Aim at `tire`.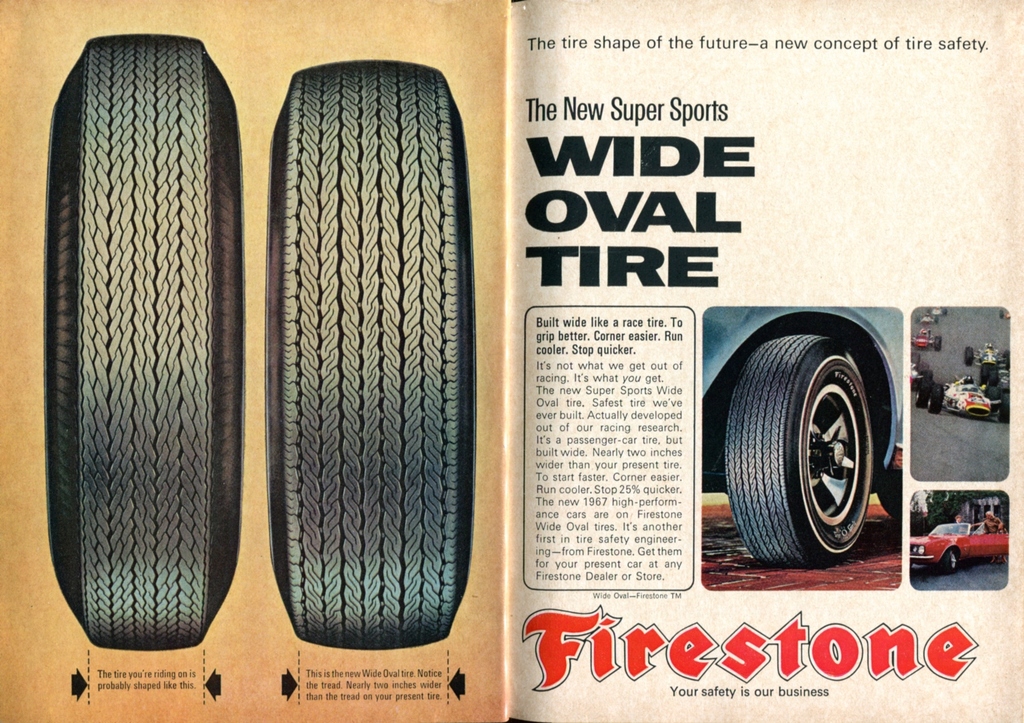
Aimed at x1=932, y1=335, x2=942, y2=349.
